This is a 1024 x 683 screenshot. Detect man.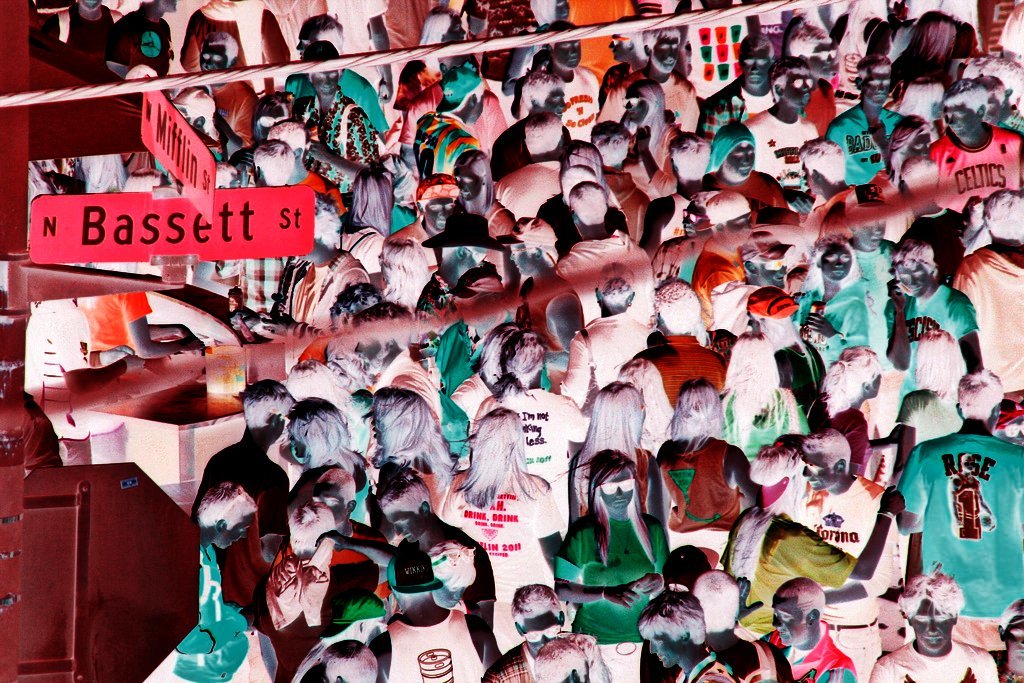
crop(481, 586, 610, 682).
